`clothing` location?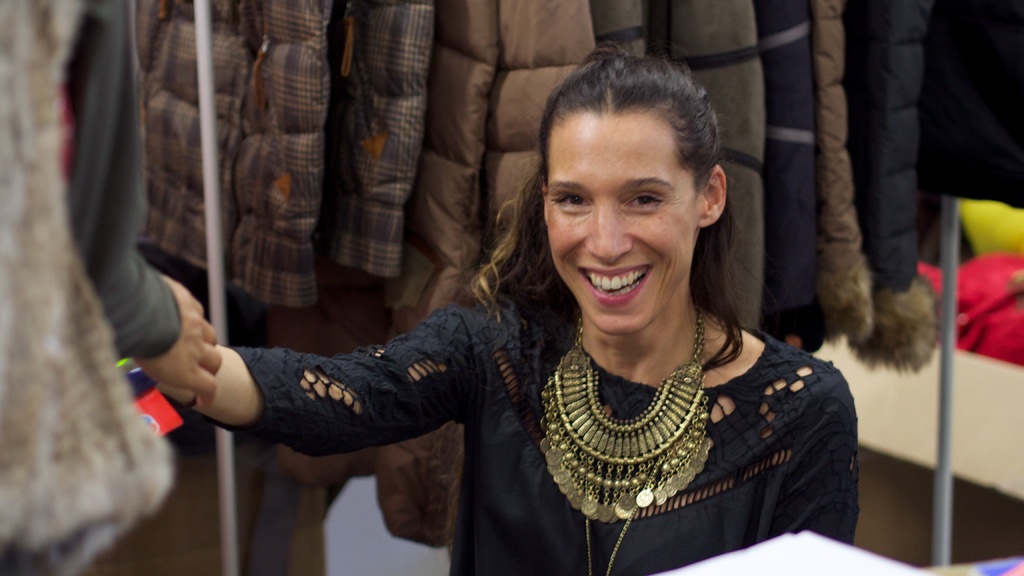
left=195, top=286, right=858, bottom=575
